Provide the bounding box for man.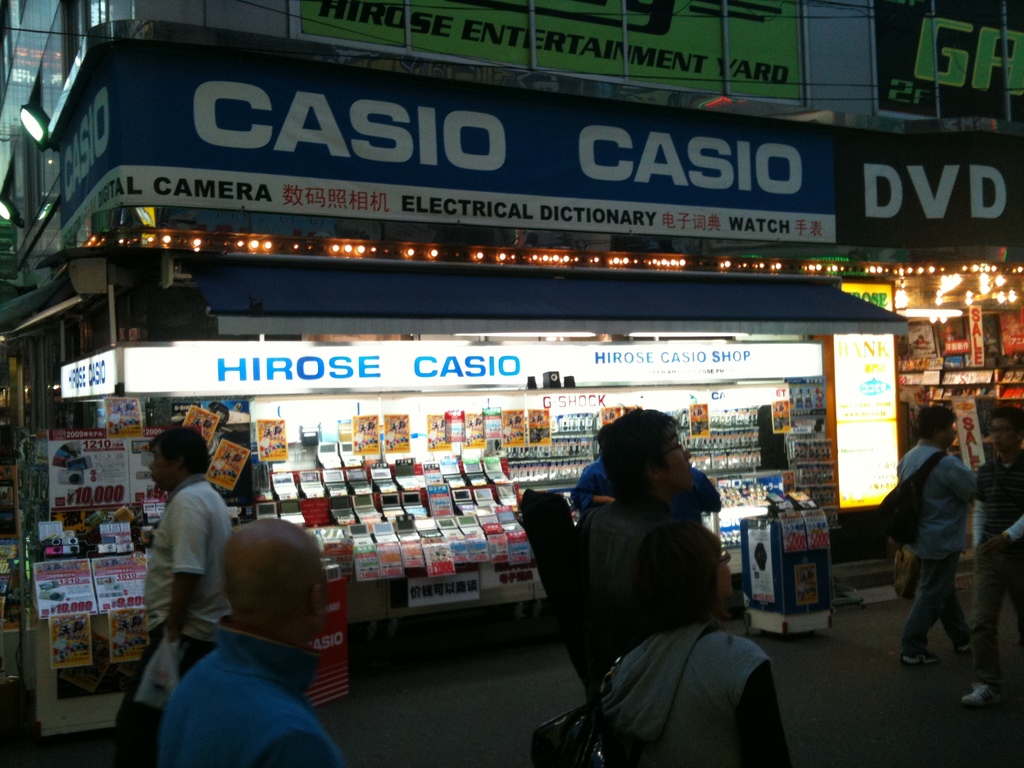
(569, 420, 618, 515).
